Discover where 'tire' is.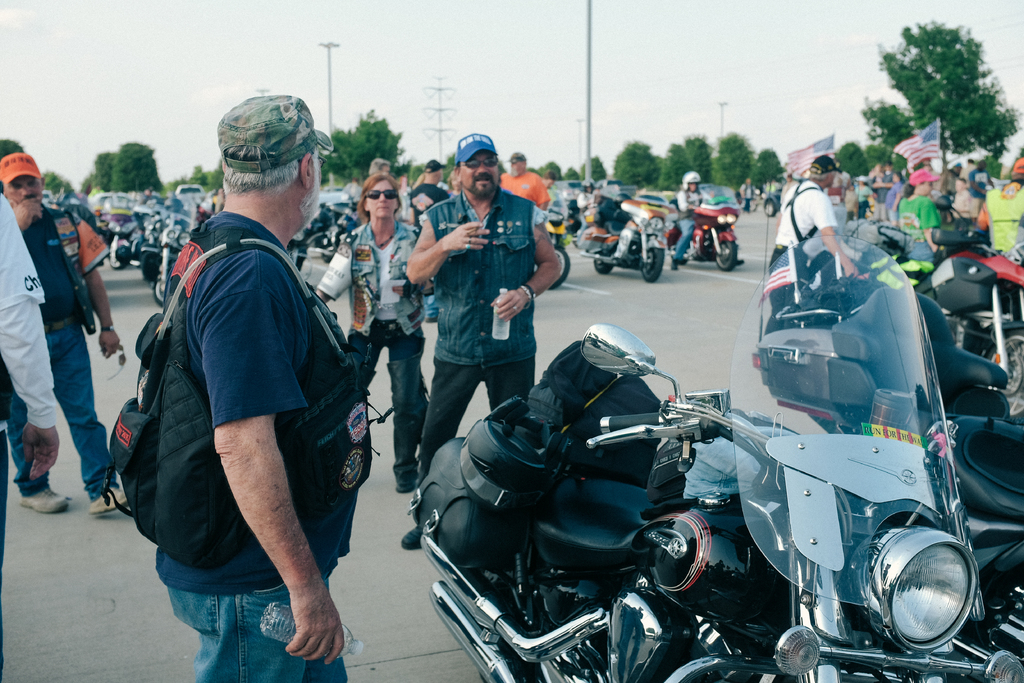
Discovered at BBox(642, 247, 660, 276).
